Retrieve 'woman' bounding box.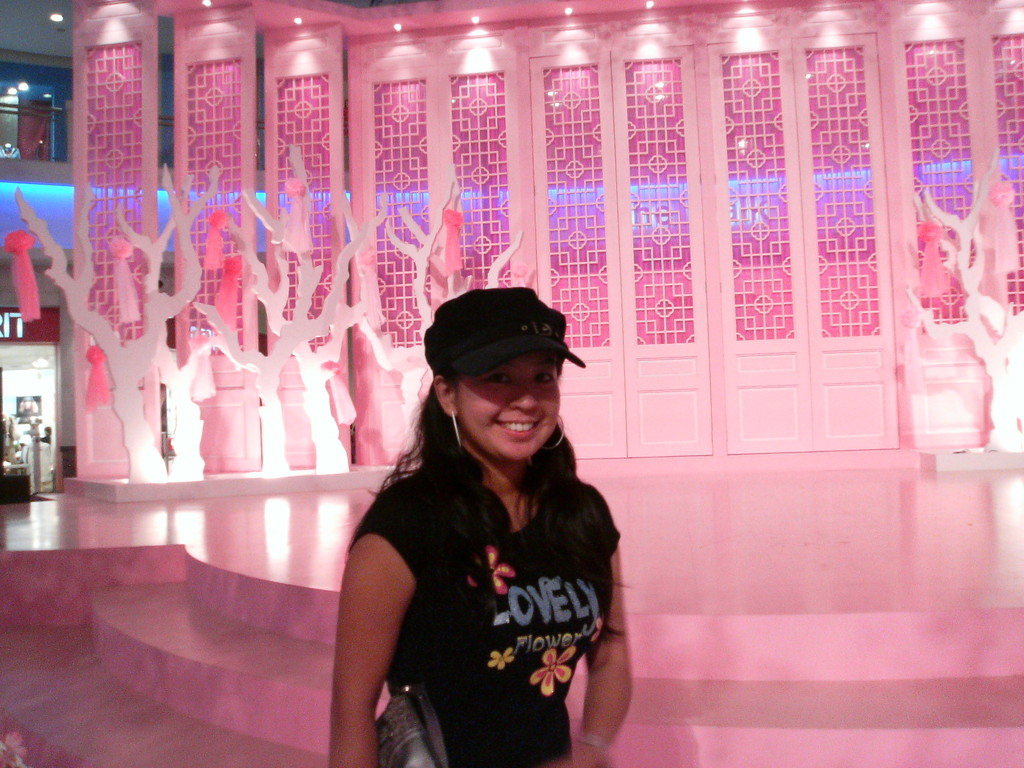
Bounding box: (317, 292, 641, 760).
